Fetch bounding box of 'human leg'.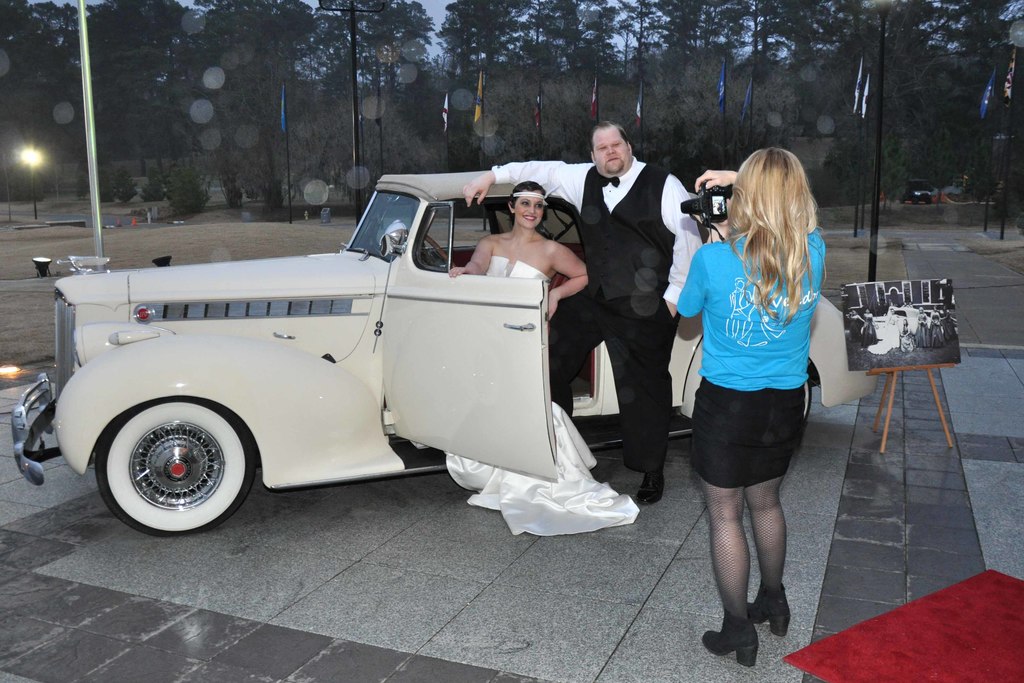
Bbox: detection(612, 302, 671, 507).
